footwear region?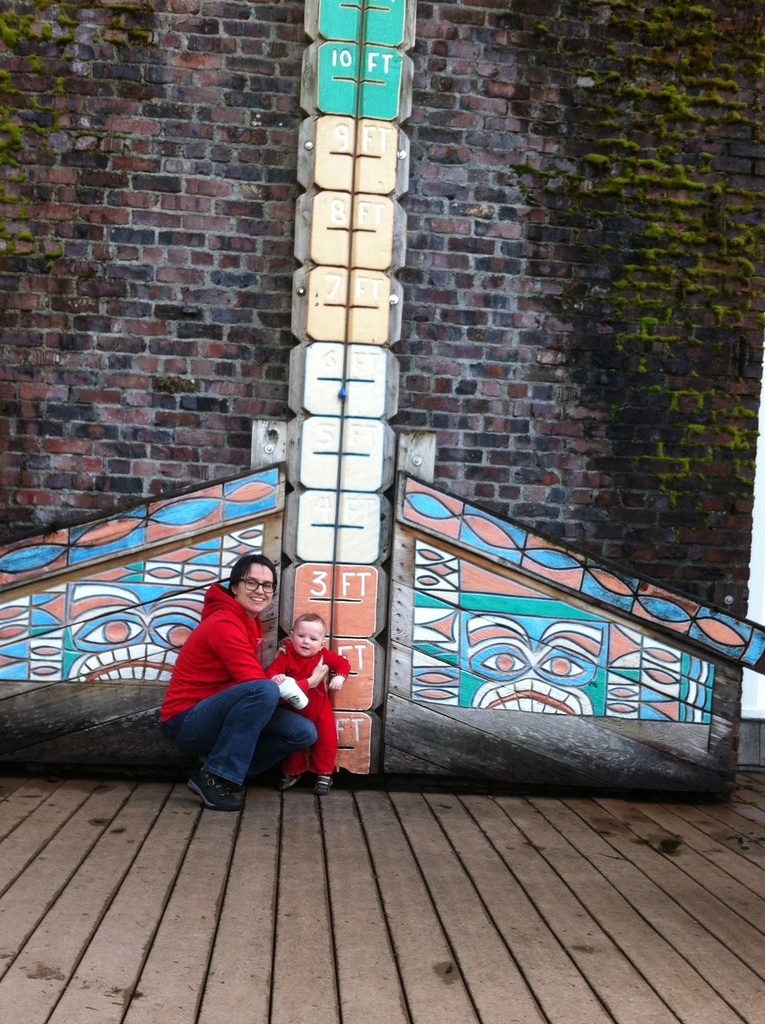
box(318, 774, 333, 795)
